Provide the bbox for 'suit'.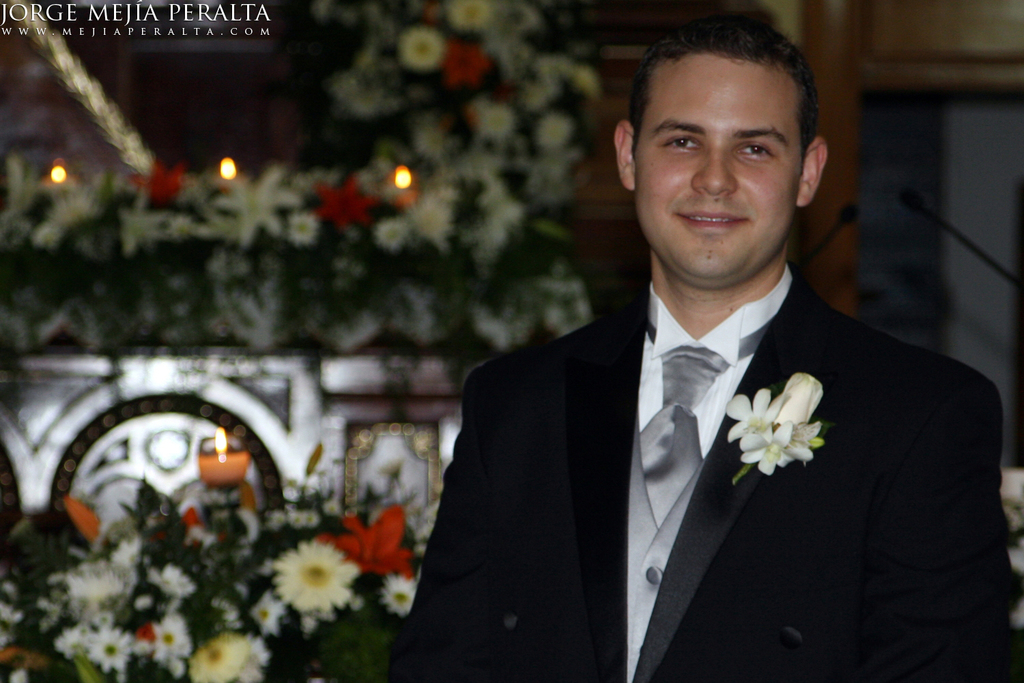
(left=484, top=229, right=996, bottom=673).
